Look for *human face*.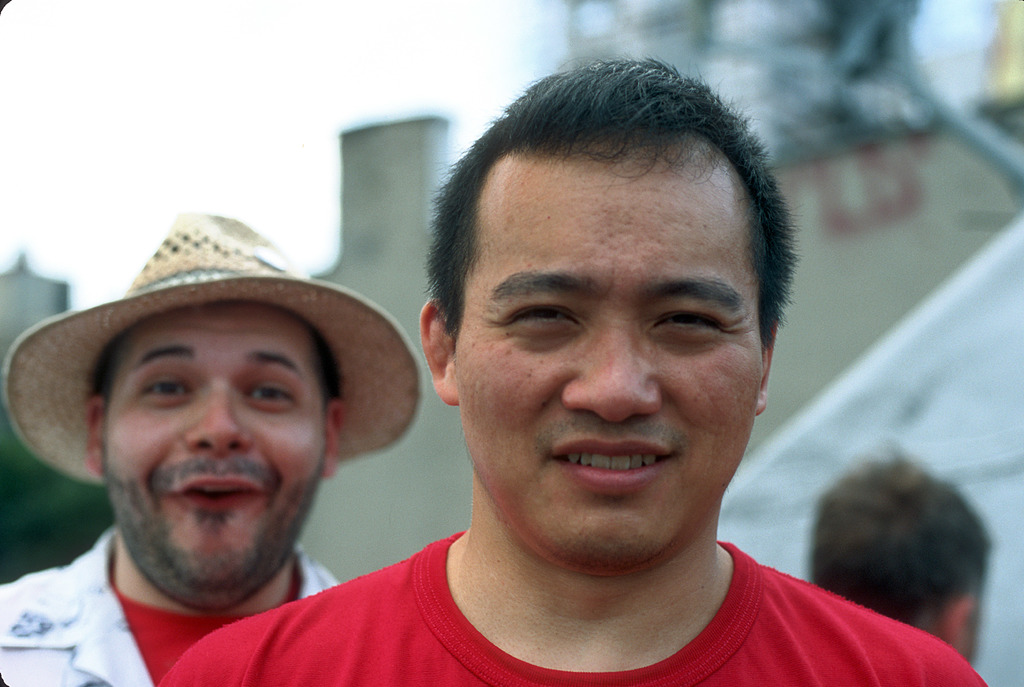
Found: pyautogui.locateOnScreen(460, 152, 774, 570).
